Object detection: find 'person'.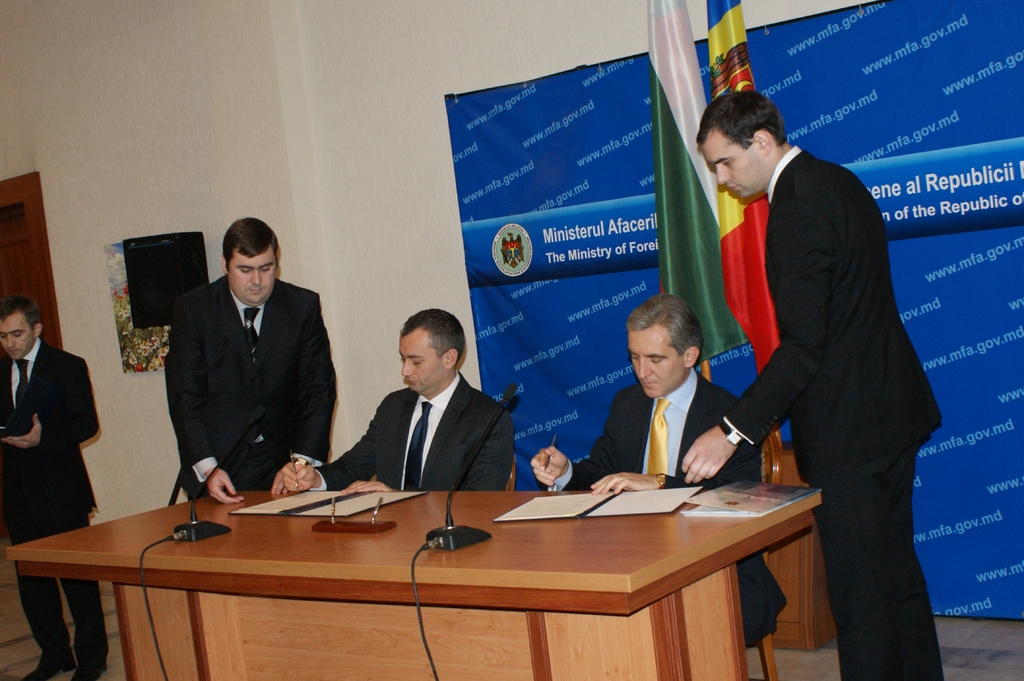
region(0, 297, 109, 680).
